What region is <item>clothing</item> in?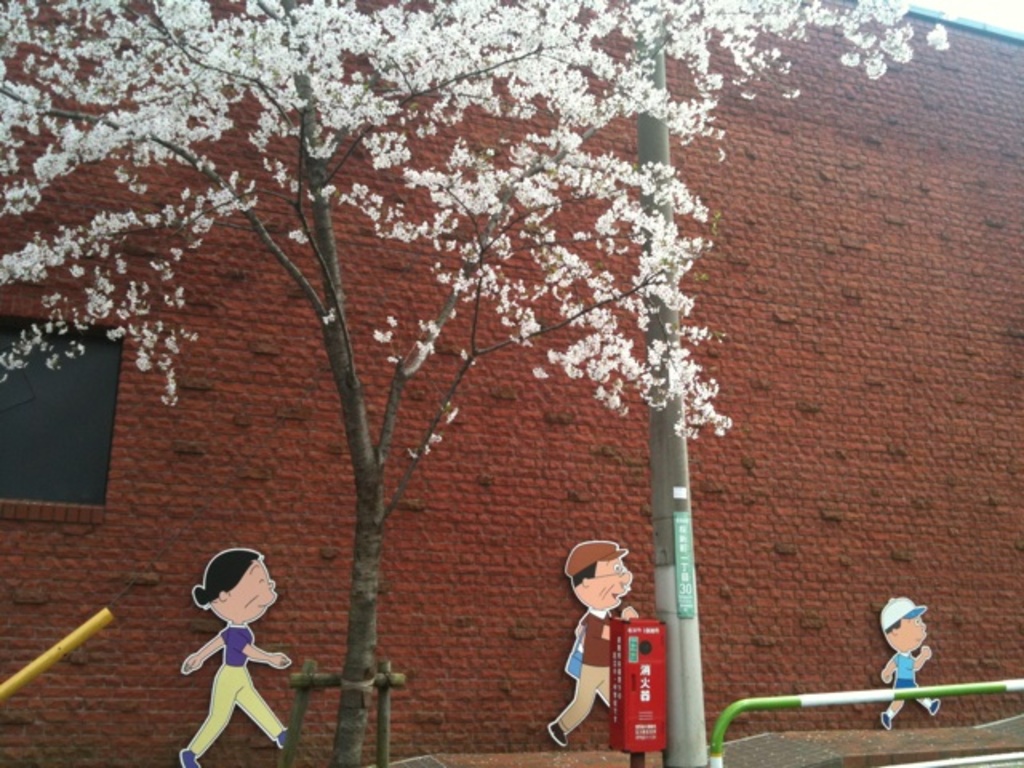
[left=558, top=614, right=616, bottom=733].
